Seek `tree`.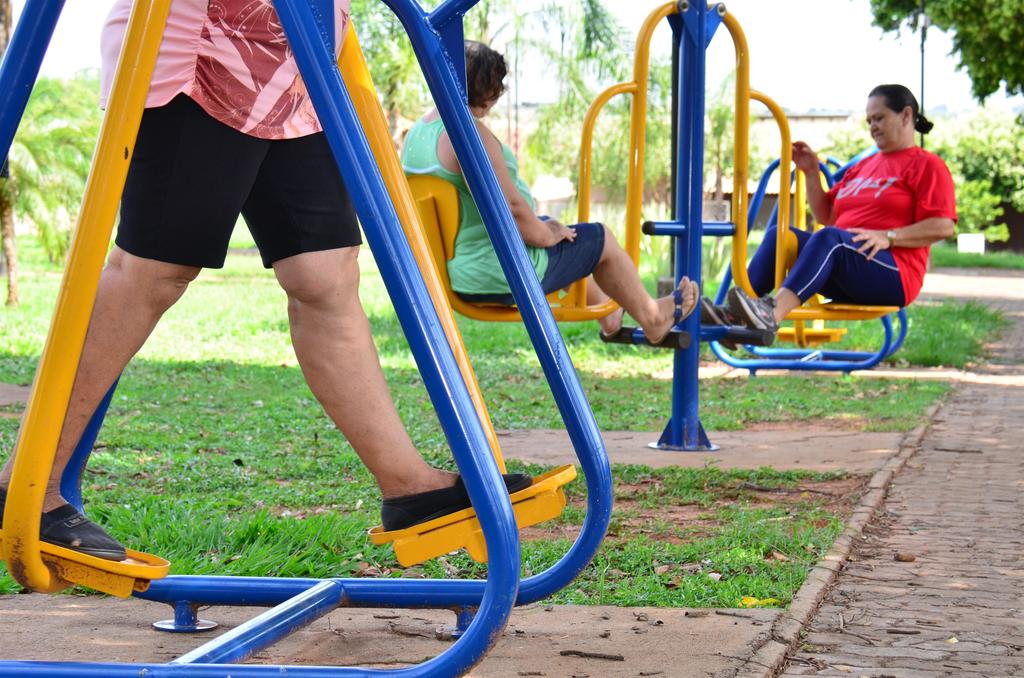
<region>866, 0, 1018, 106</region>.
